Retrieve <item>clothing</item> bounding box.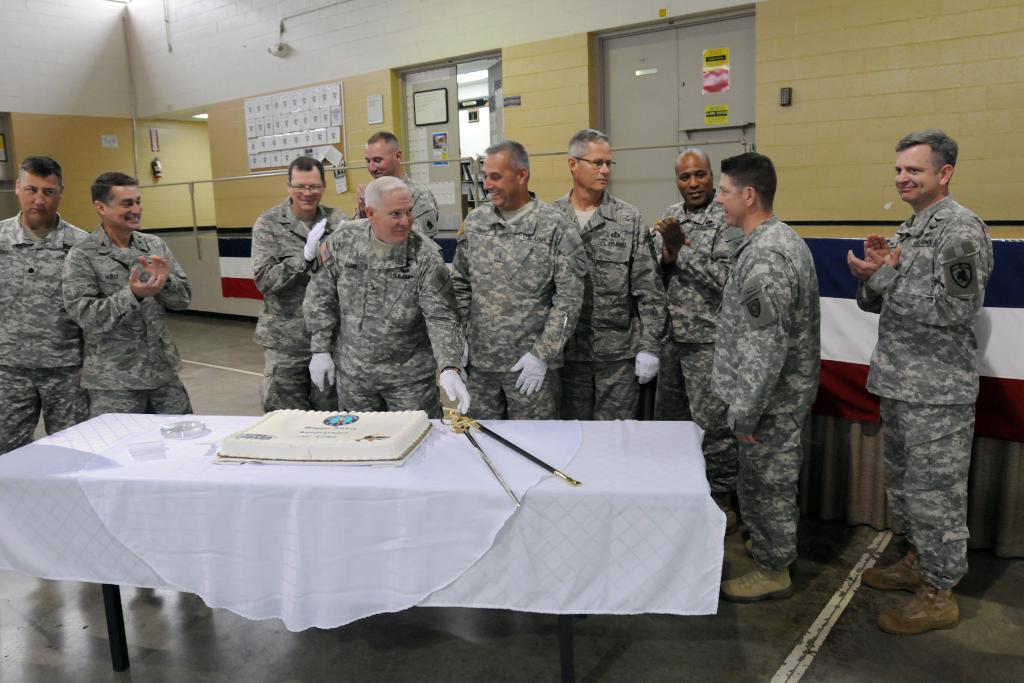
Bounding box: select_region(709, 208, 820, 573).
